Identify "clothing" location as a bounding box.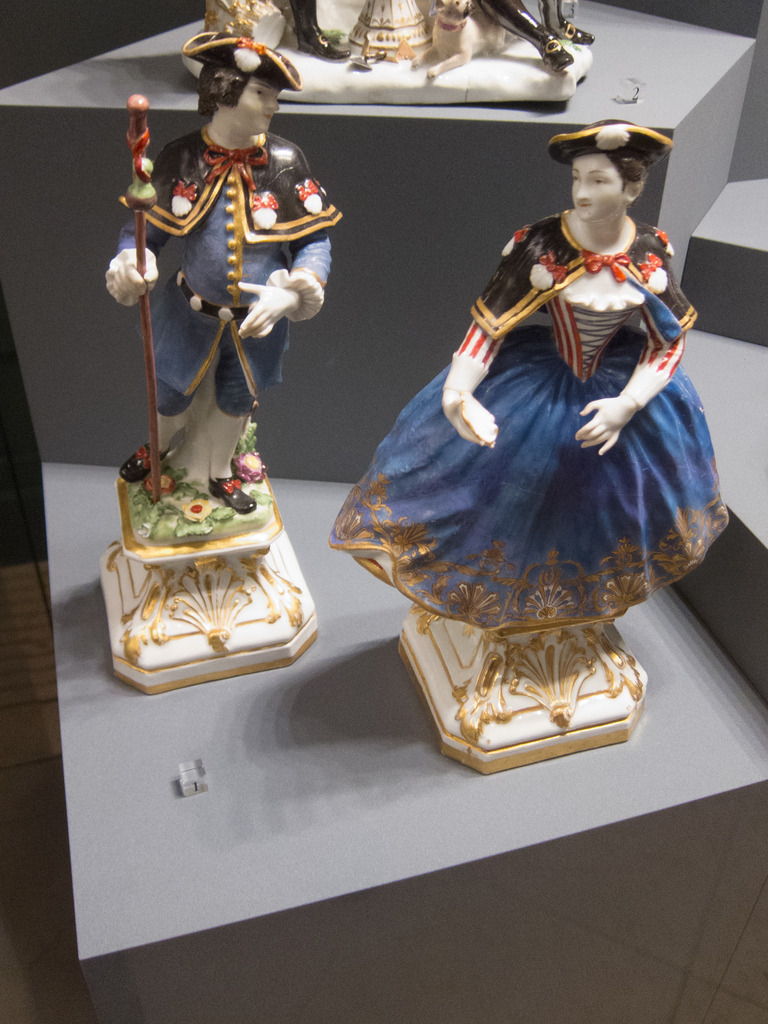
{"x1": 321, "y1": 206, "x2": 738, "y2": 640}.
